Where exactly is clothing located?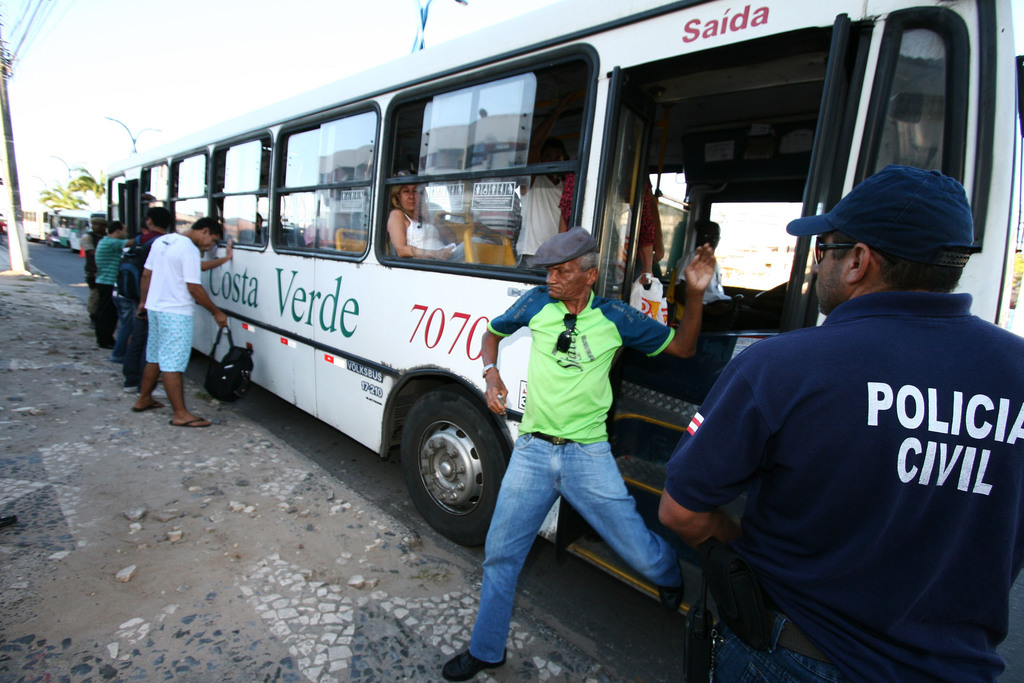
Its bounding box is left=400, top=210, right=466, bottom=263.
